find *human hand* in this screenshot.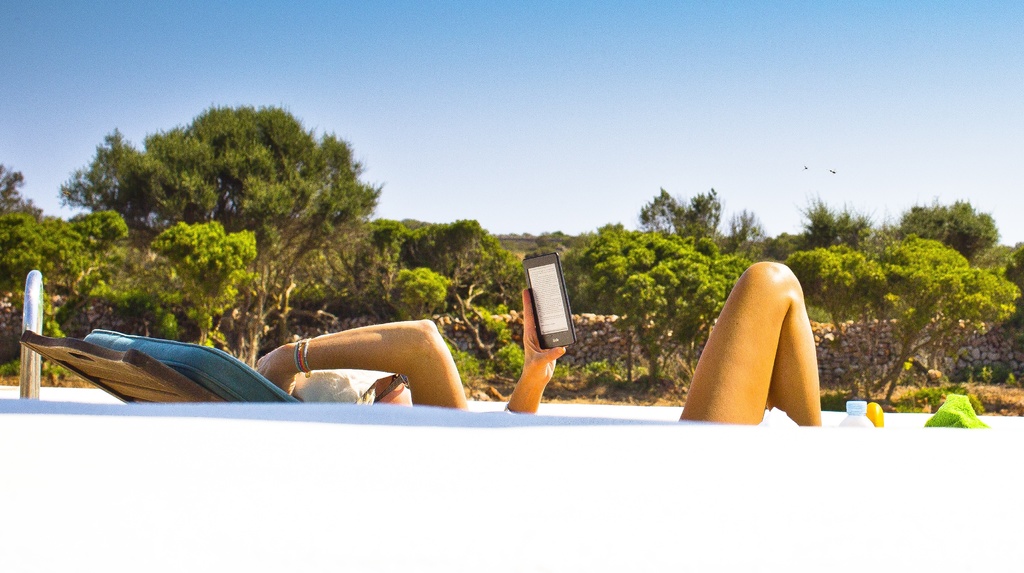
The bounding box for *human hand* is [left=257, top=345, right=297, bottom=394].
